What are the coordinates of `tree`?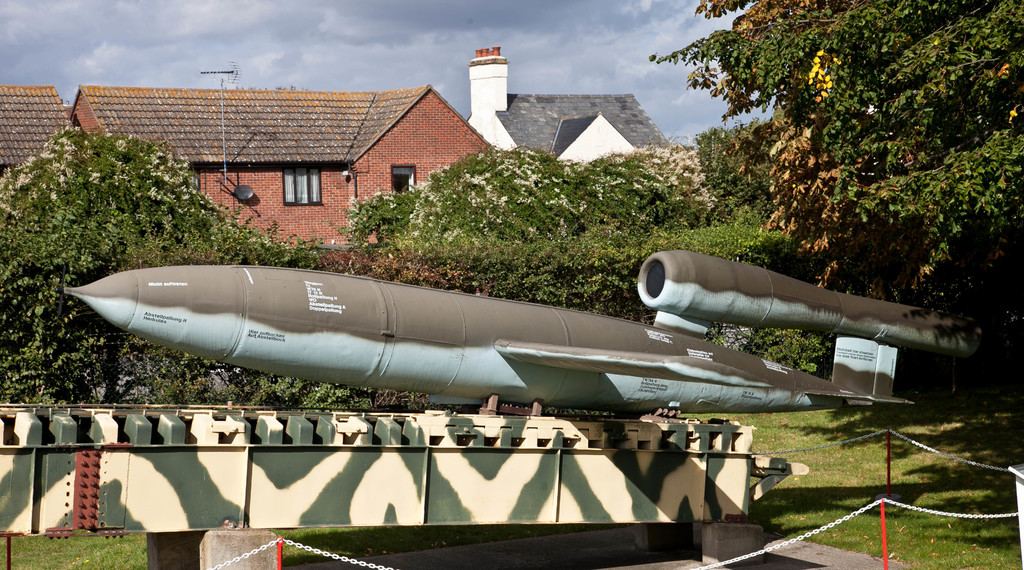
left=0, top=120, right=304, bottom=412.
